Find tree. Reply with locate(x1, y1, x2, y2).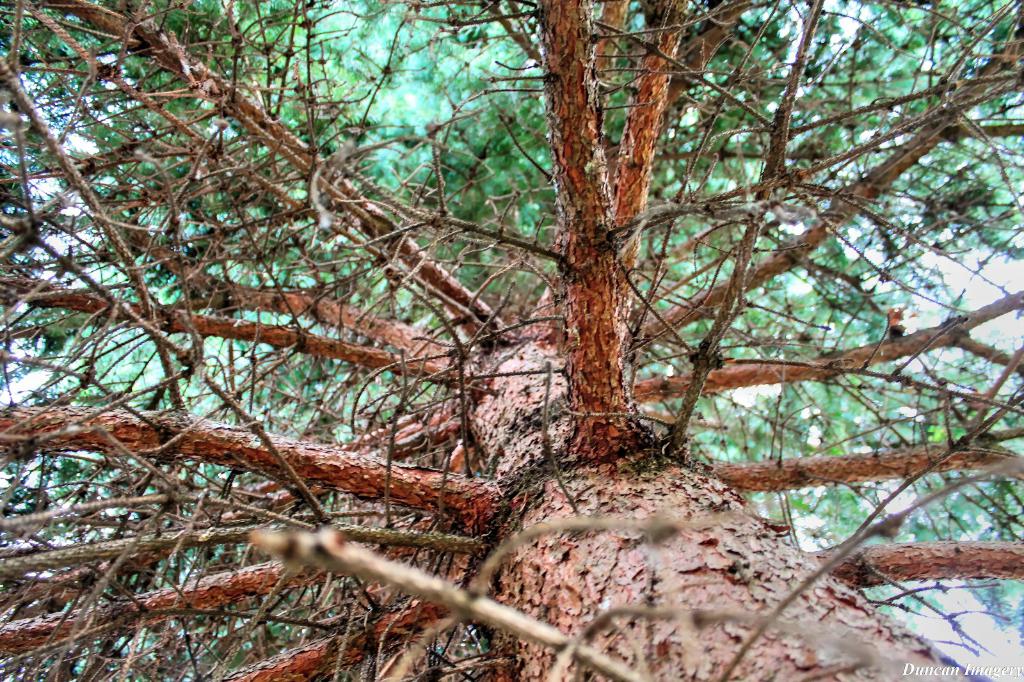
locate(37, 4, 1023, 523).
